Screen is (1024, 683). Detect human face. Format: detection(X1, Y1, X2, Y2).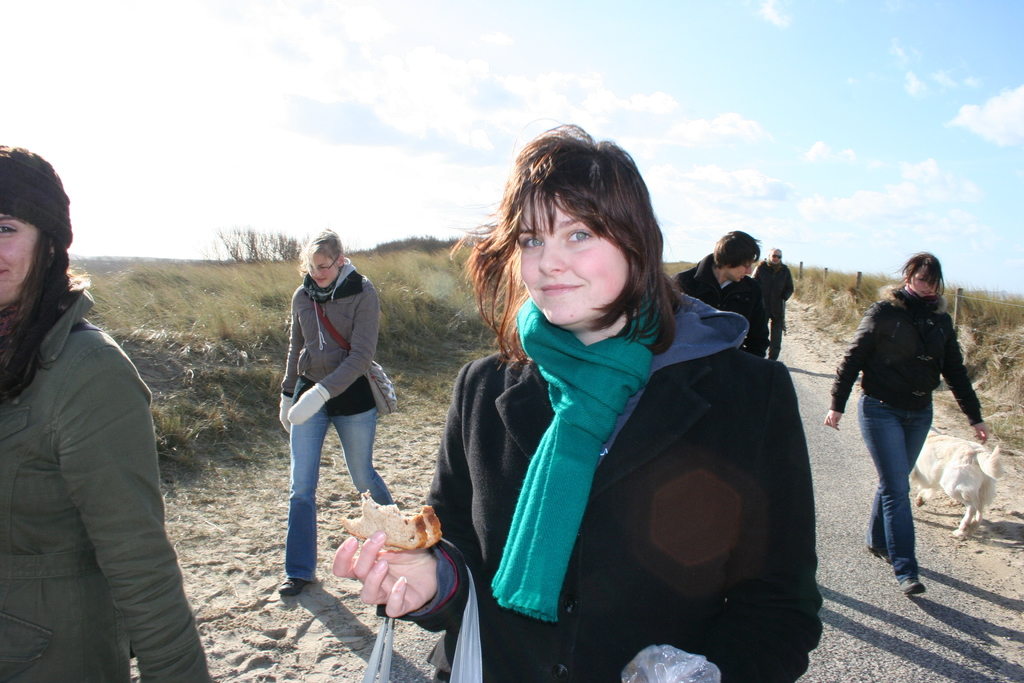
detection(303, 248, 331, 289).
